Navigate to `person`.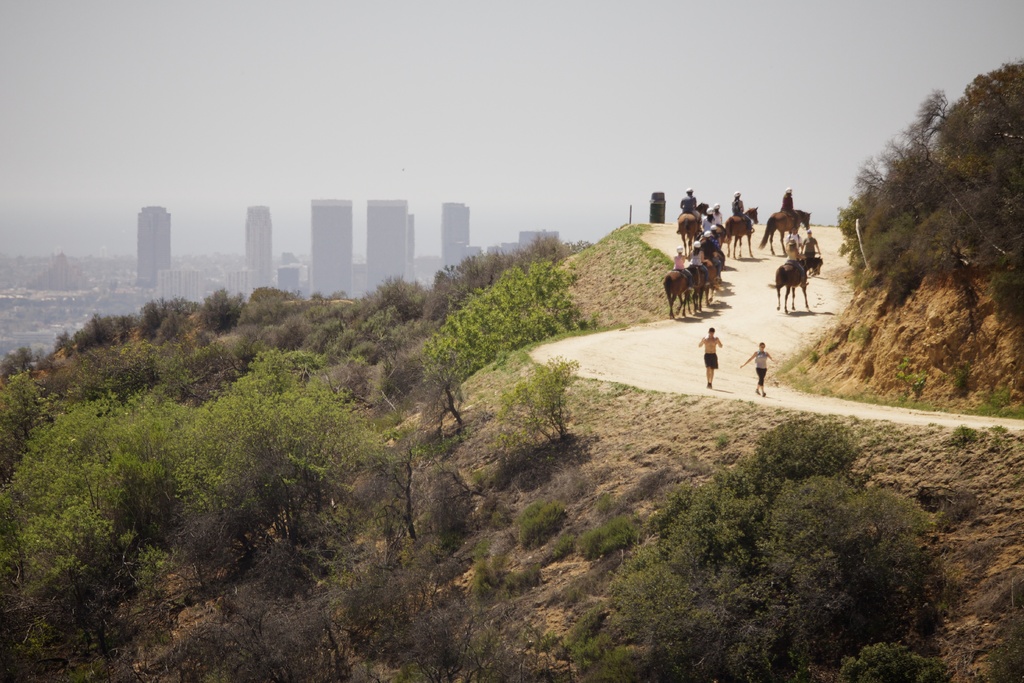
Navigation target: x1=801 y1=229 x2=820 y2=256.
